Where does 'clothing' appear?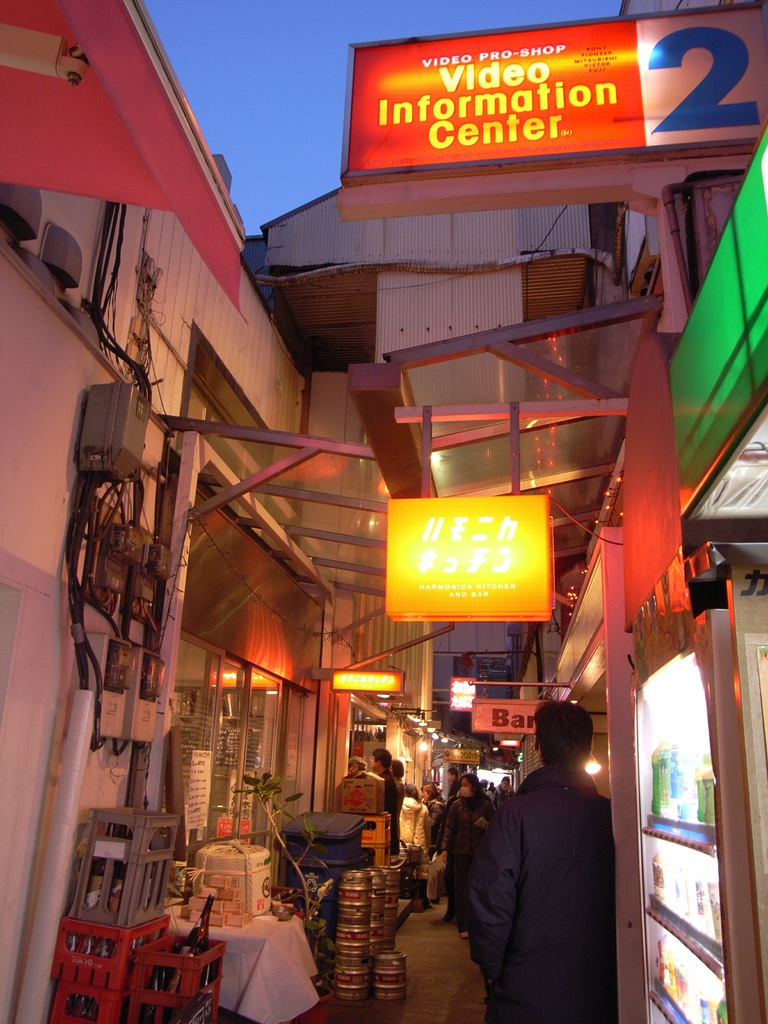
Appears at bbox(484, 785, 497, 798).
